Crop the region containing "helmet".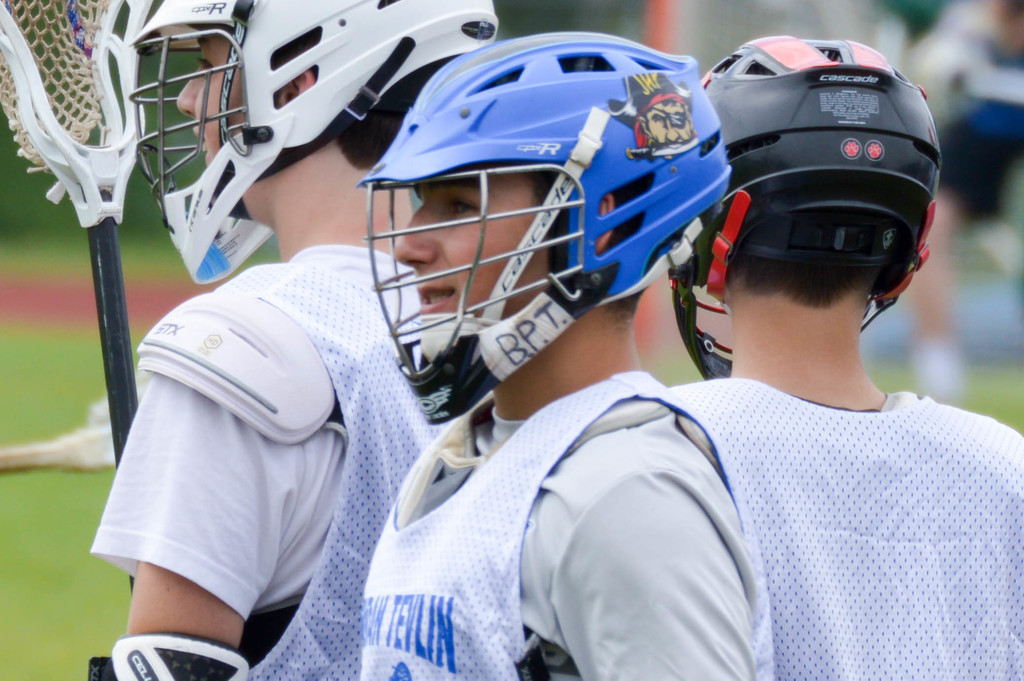
Crop region: pyautogui.locateOnScreen(671, 31, 946, 379).
